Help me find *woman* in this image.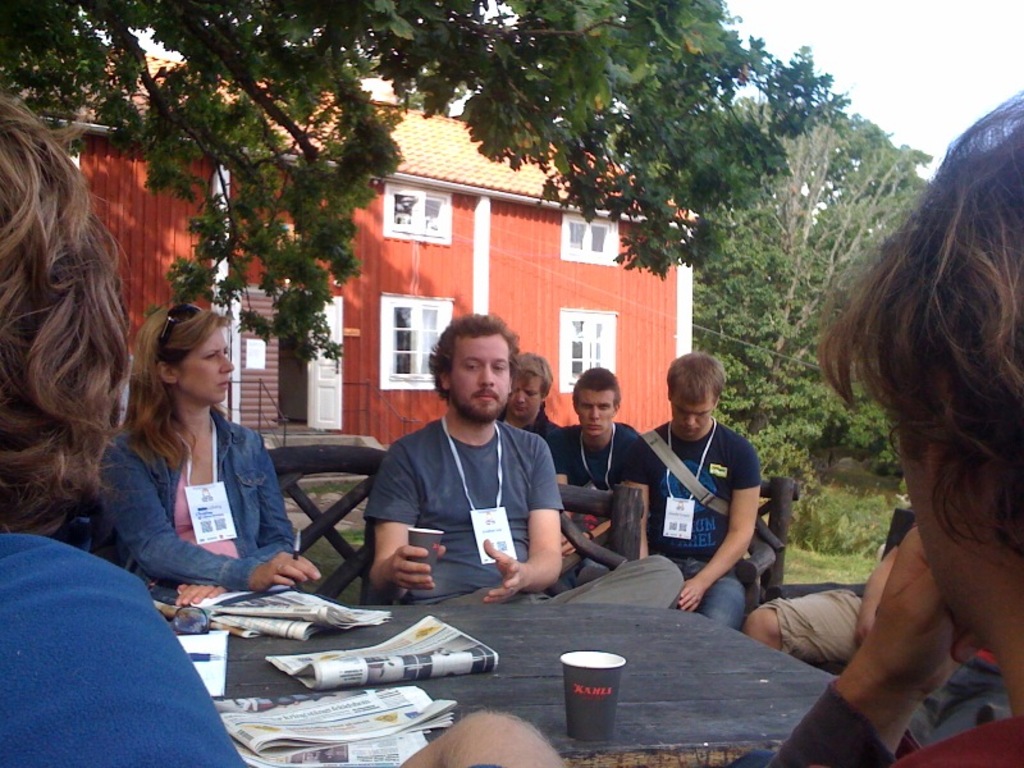
Found it: x1=0 y1=104 x2=247 y2=767.
